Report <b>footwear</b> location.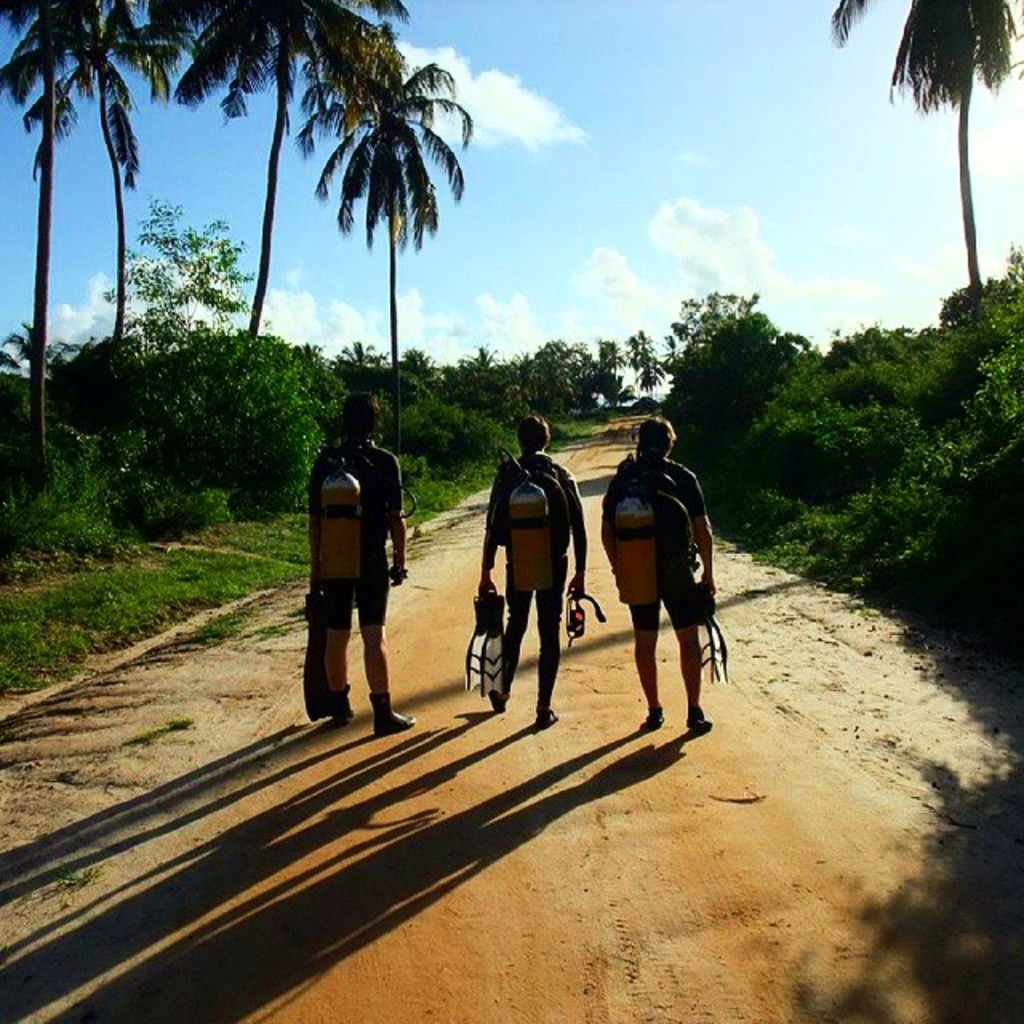
Report: 539/701/563/726.
